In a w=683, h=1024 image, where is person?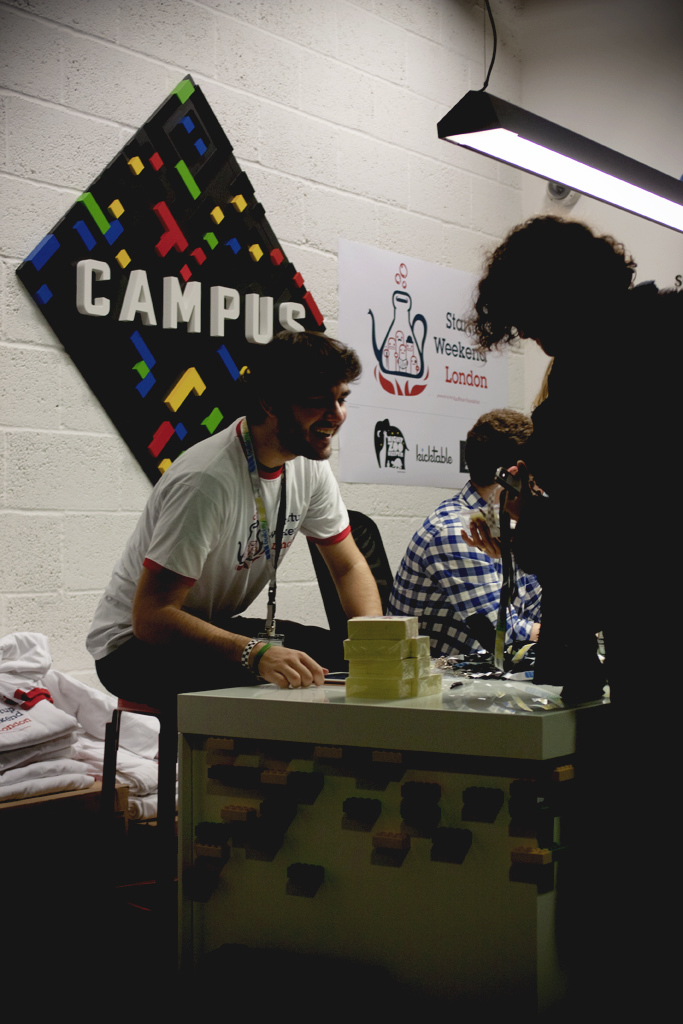
127/295/391/750.
